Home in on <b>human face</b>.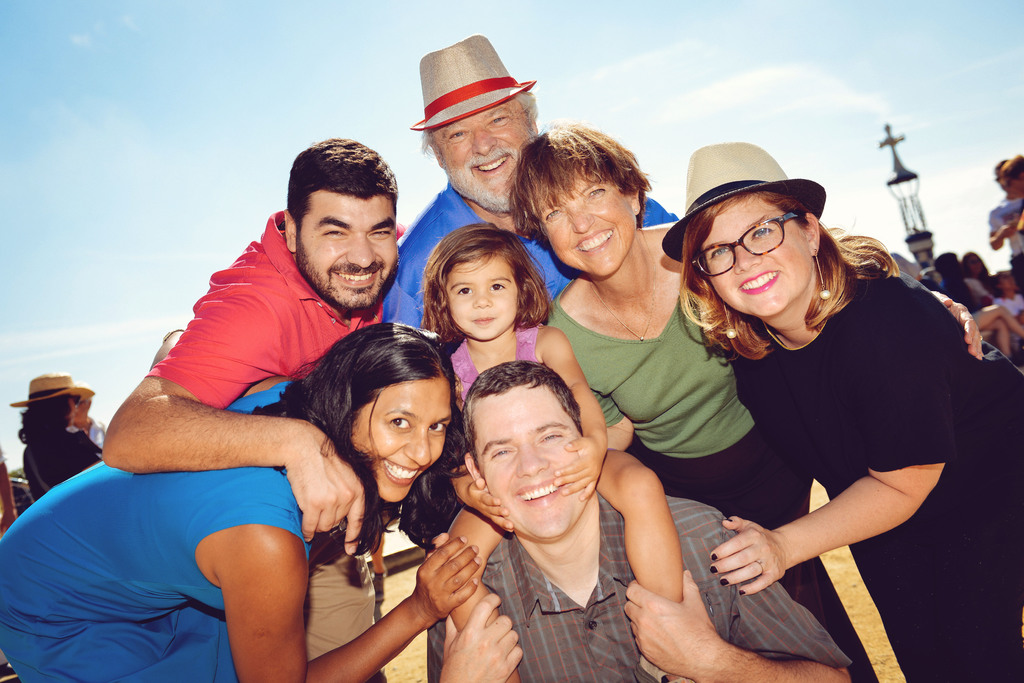
Homed in at detection(699, 194, 810, 314).
